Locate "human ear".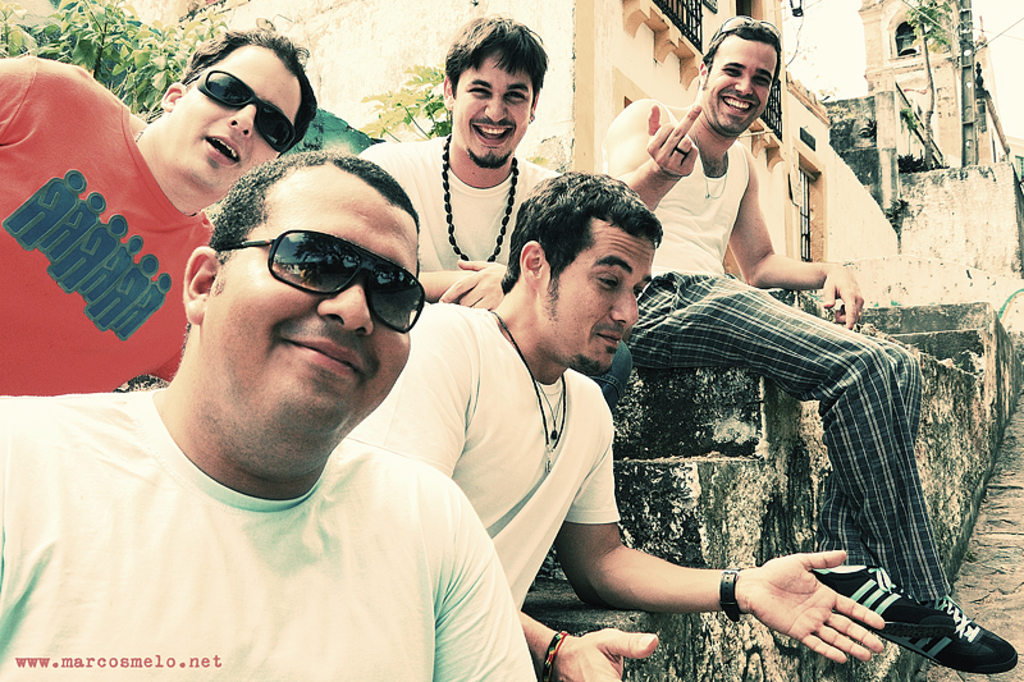
Bounding box: detection(183, 247, 220, 320).
